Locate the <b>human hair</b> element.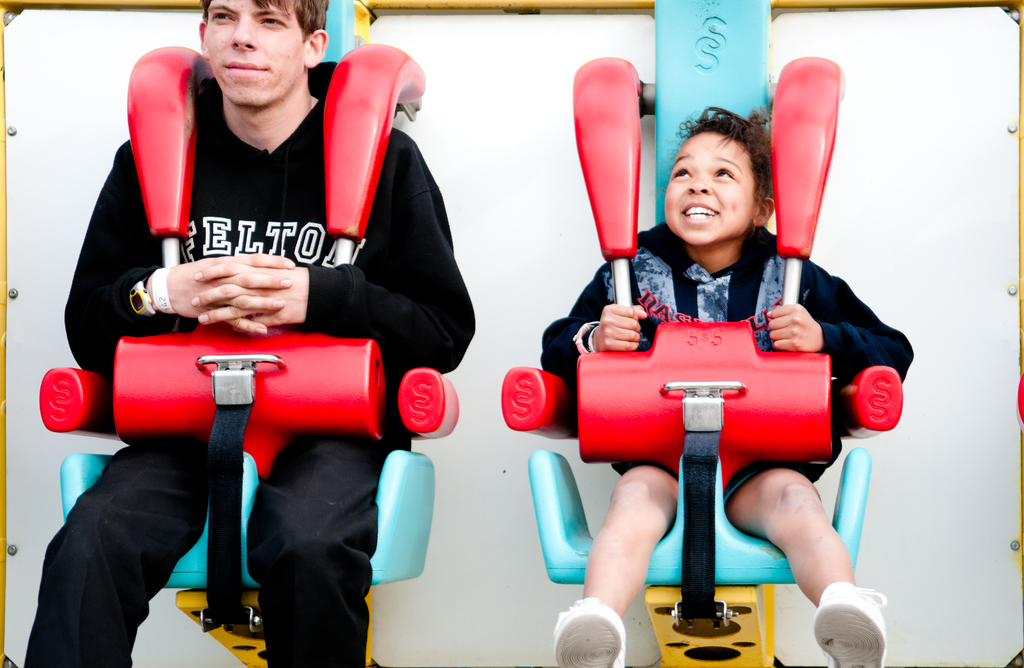
Element bbox: <region>196, 0, 329, 37</region>.
